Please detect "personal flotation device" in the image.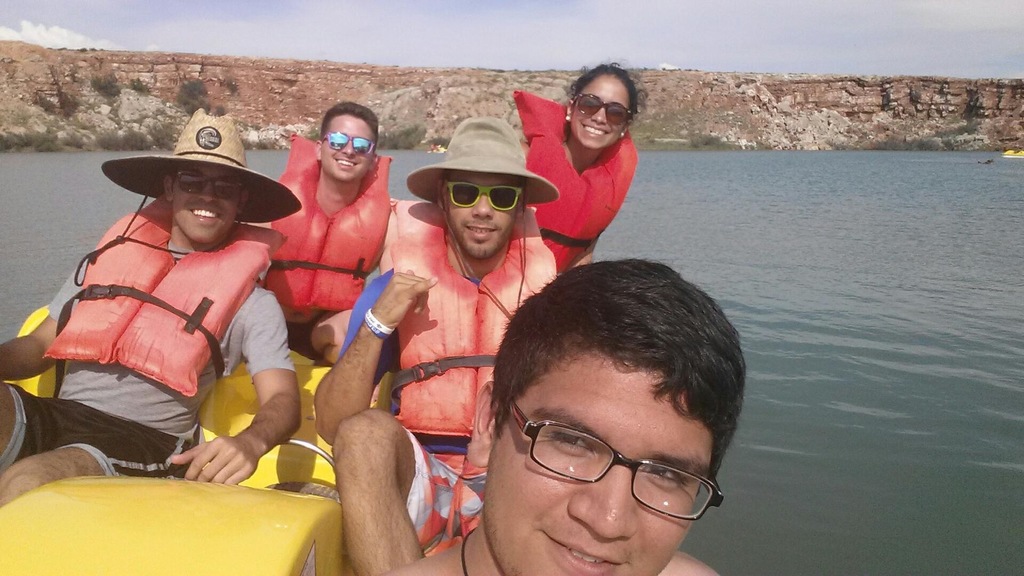
(left=47, top=189, right=294, bottom=404).
